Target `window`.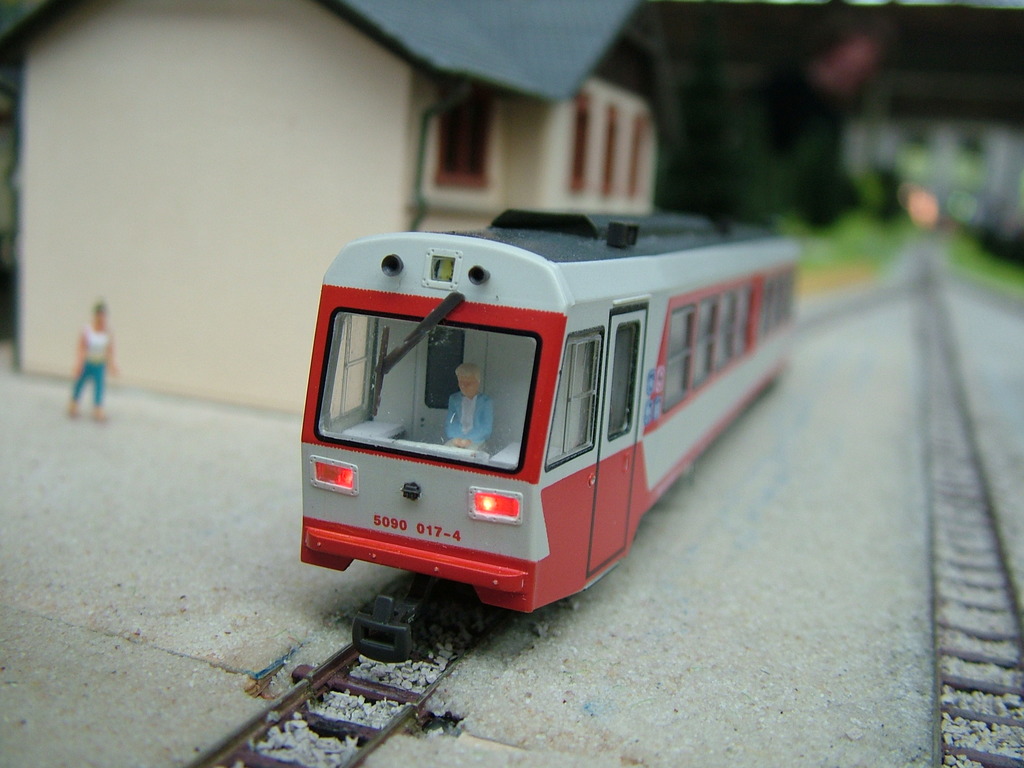
Target region: l=563, t=83, r=678, b=205.
